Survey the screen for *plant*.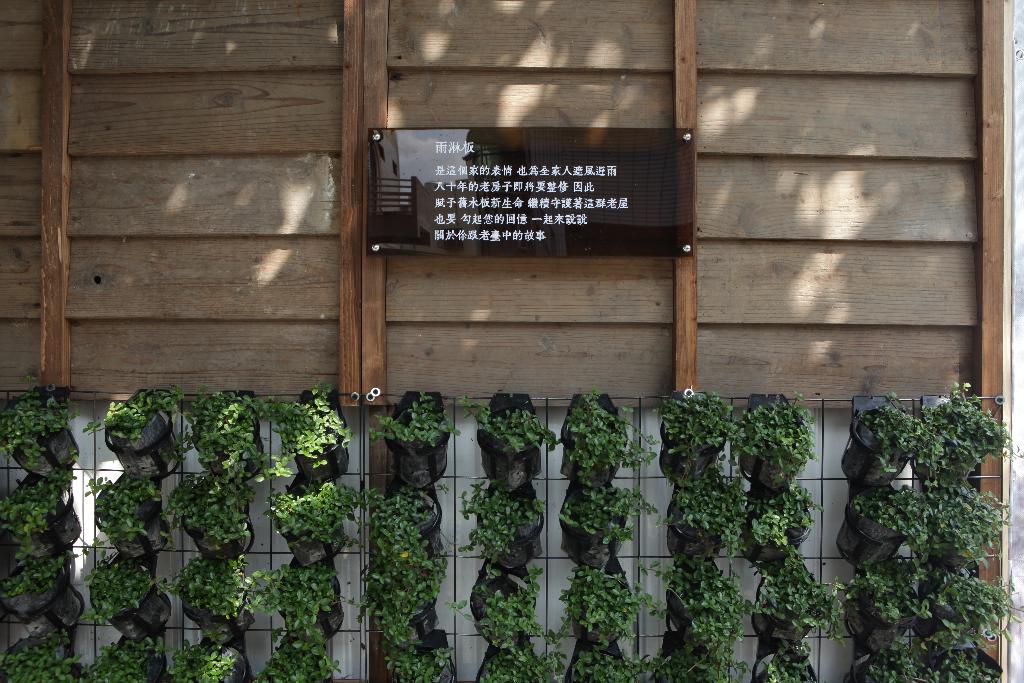
Survey found: BBox(0, 618, 89, 682).
